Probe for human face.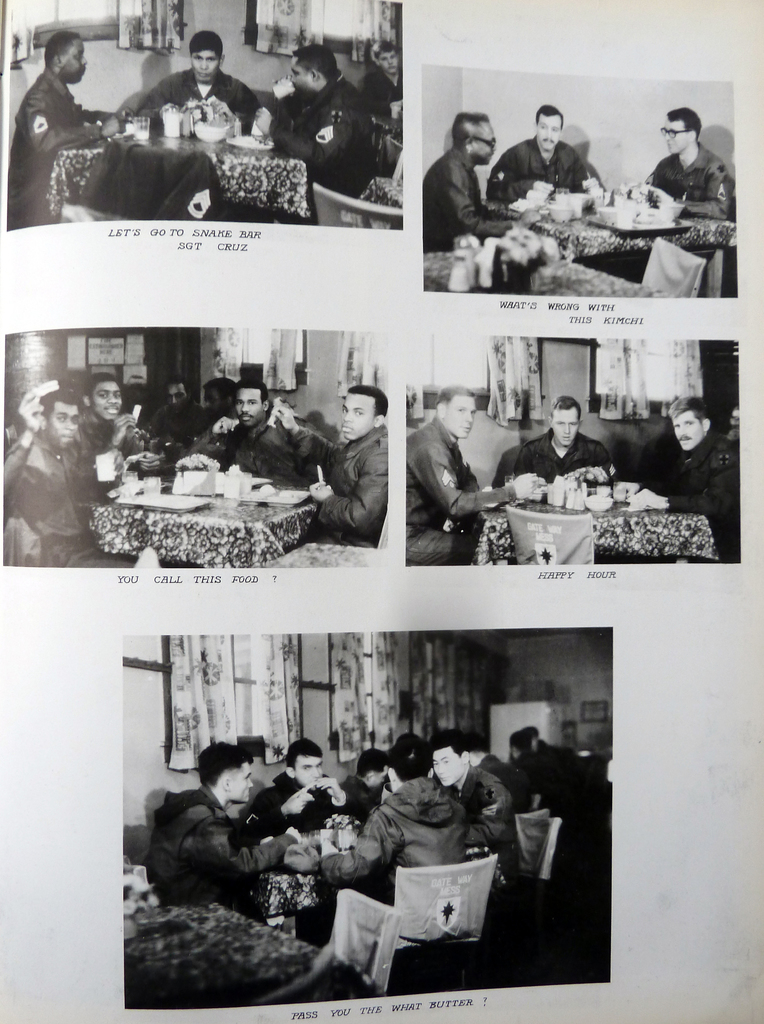
Probe result: bbox=[192, 52, 220, 78].
